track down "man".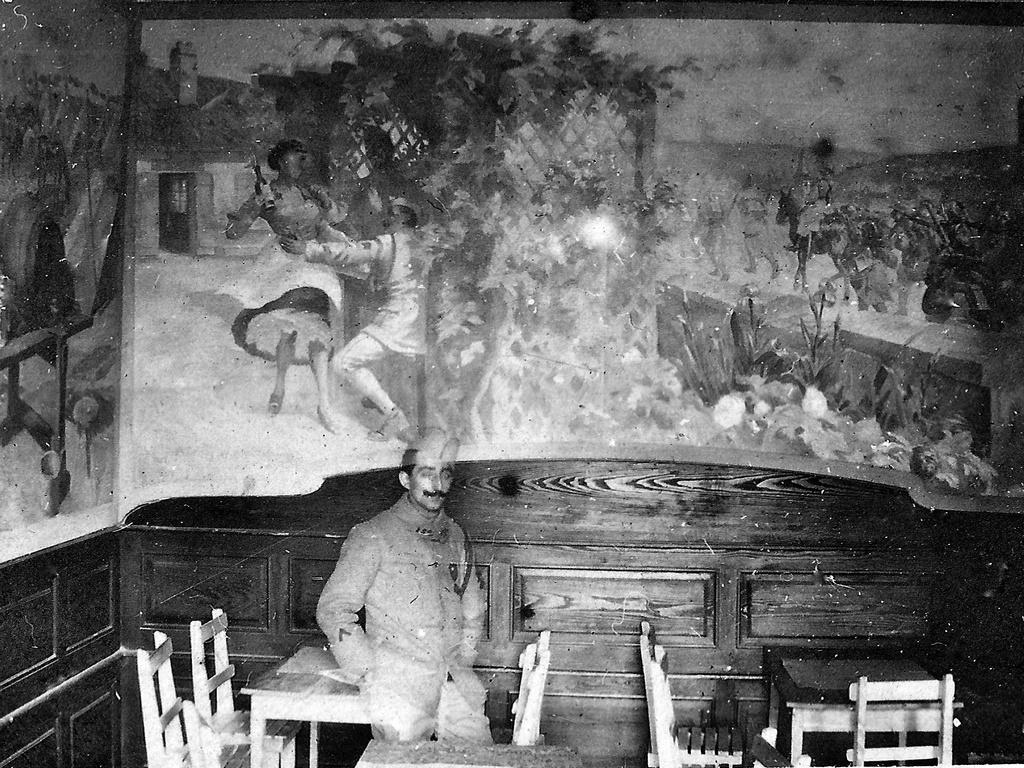
Tracked to (307,437,500,759).
